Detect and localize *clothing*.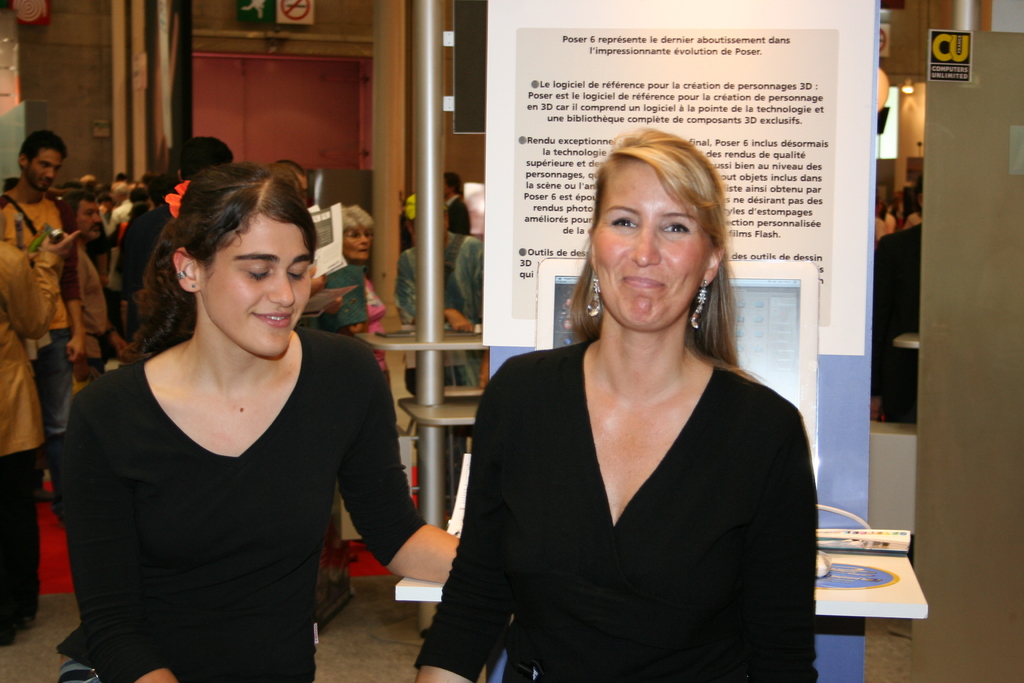
Localized at locate(445, 193, 470, 234).
